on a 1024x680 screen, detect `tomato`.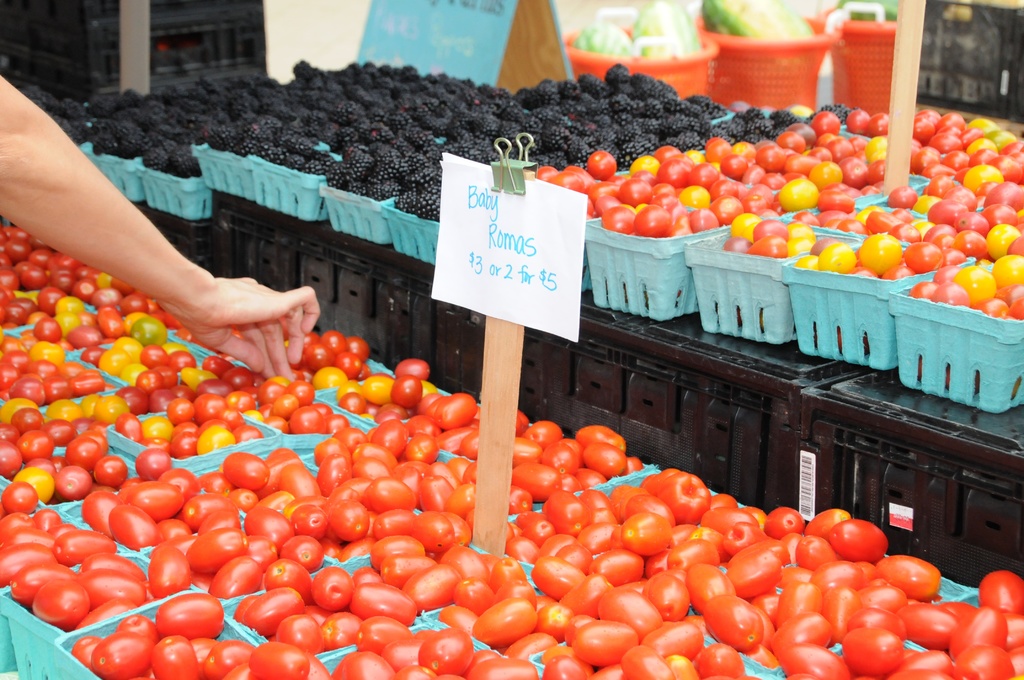
x1=785, y1=614, x2=834, y2=649.
